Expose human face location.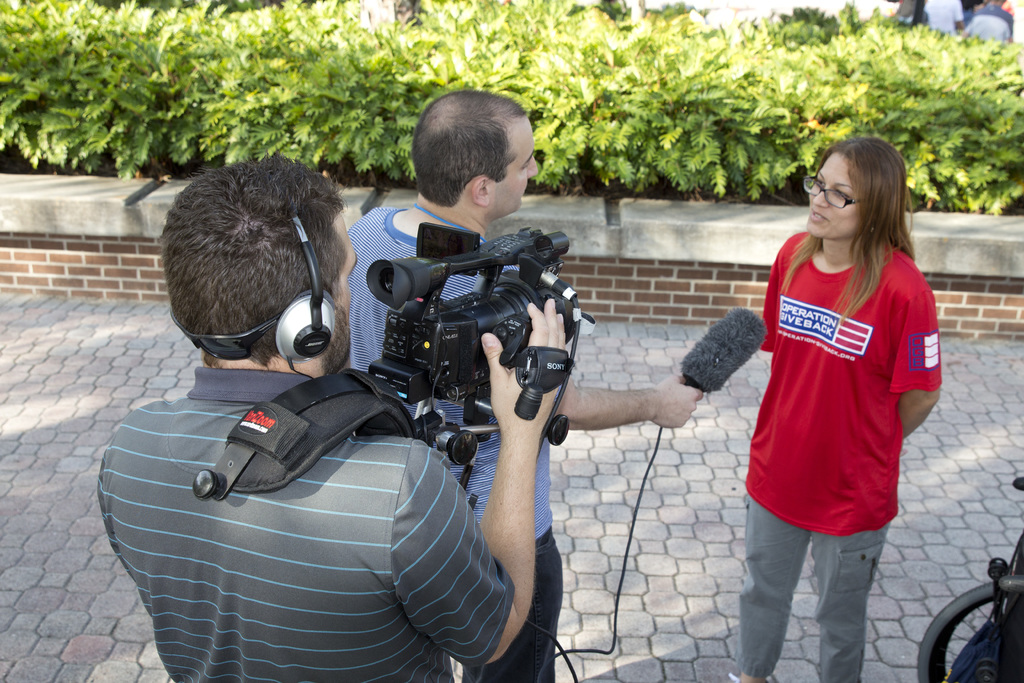
Exposed at (334,213,358,361).
